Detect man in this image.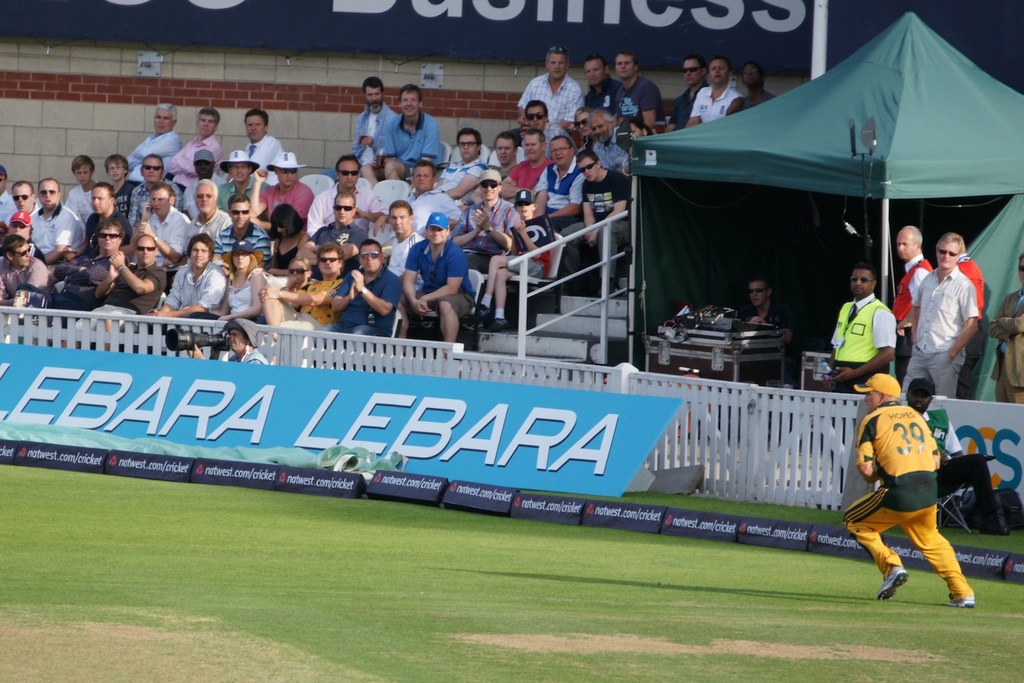
Detection: [932, 234, 989, 398].
